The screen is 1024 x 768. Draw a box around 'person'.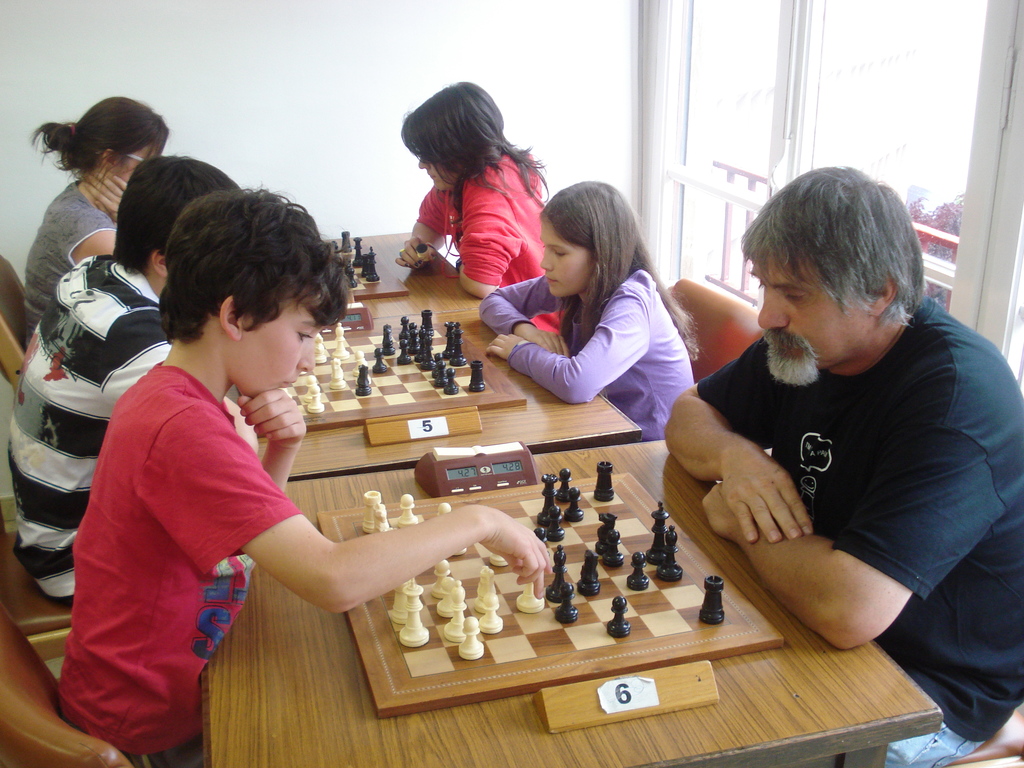
bbox=(664, 163, 1023, 765).
